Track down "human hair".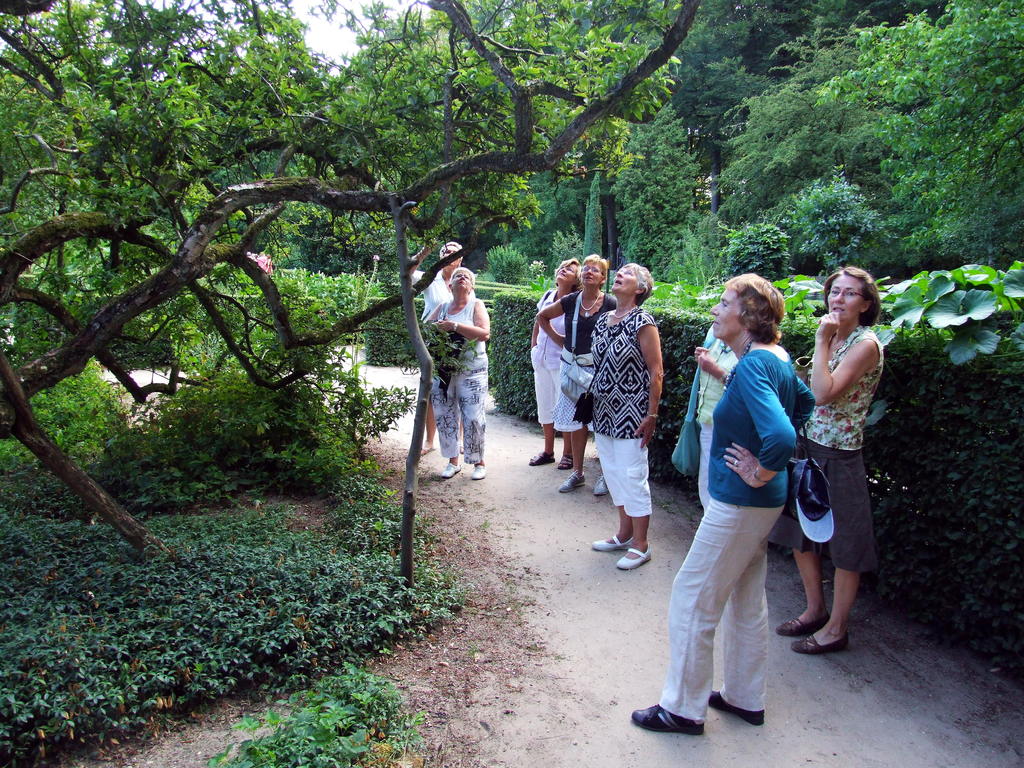
Tracked to [822, 265, 880, 328].
